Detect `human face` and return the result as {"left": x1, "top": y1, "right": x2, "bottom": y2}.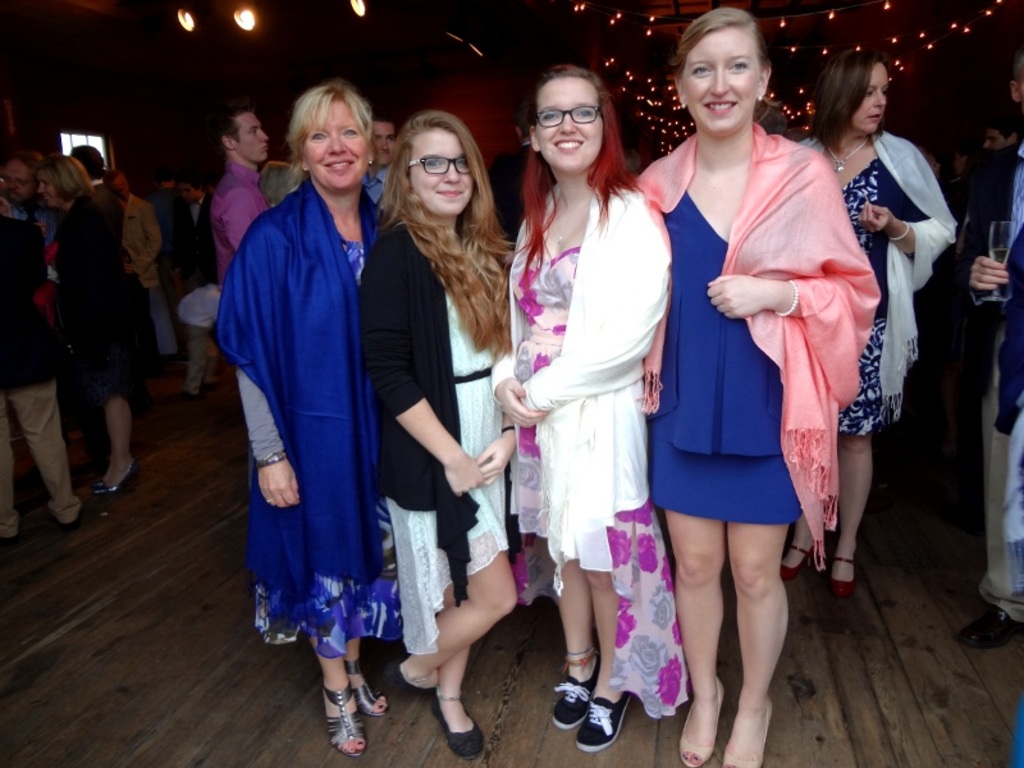
{"left": 406, "top": 128, "right": 474, "bottom": 216}.
